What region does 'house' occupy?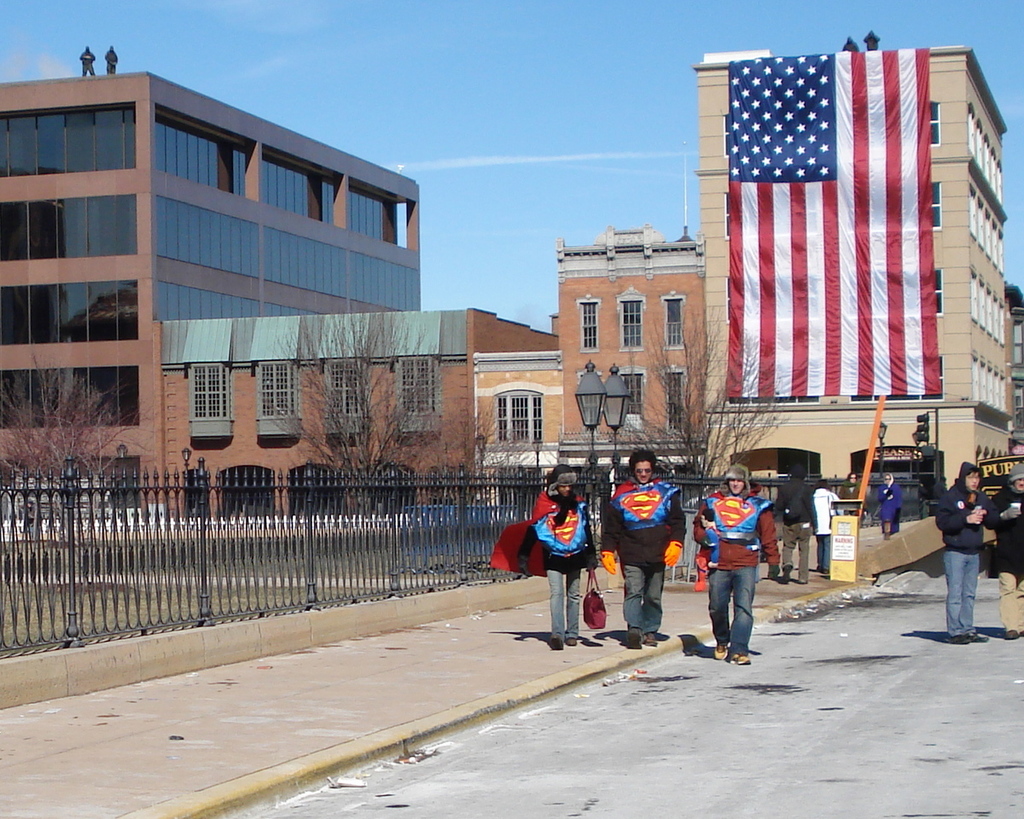
{"left": 156, "top": 302, "right": 560, "bottom": 523}.
